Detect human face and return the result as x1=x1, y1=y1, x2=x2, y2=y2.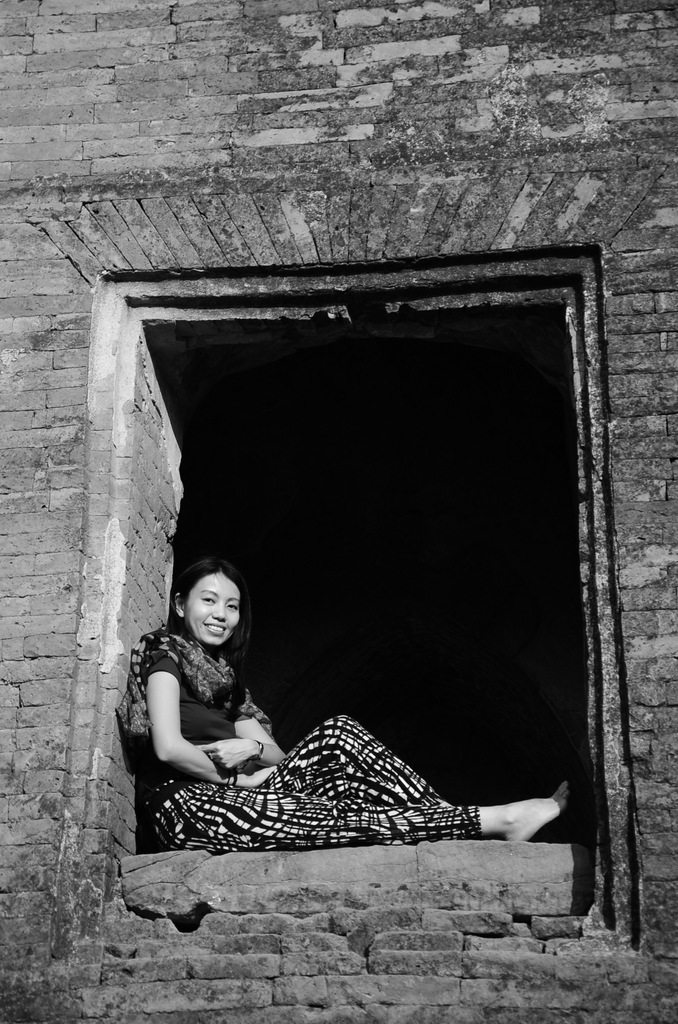
x1=184, y1=569, x2=240, y2=646.
